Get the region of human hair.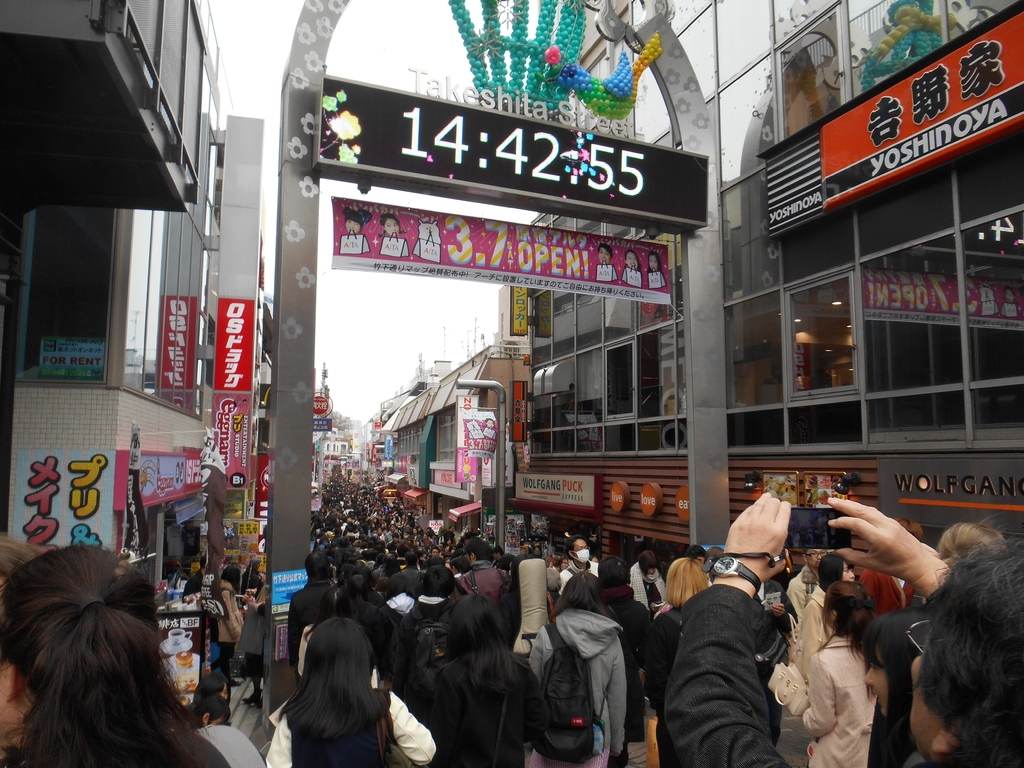
<region>708, 545, 722, 559</region>.
